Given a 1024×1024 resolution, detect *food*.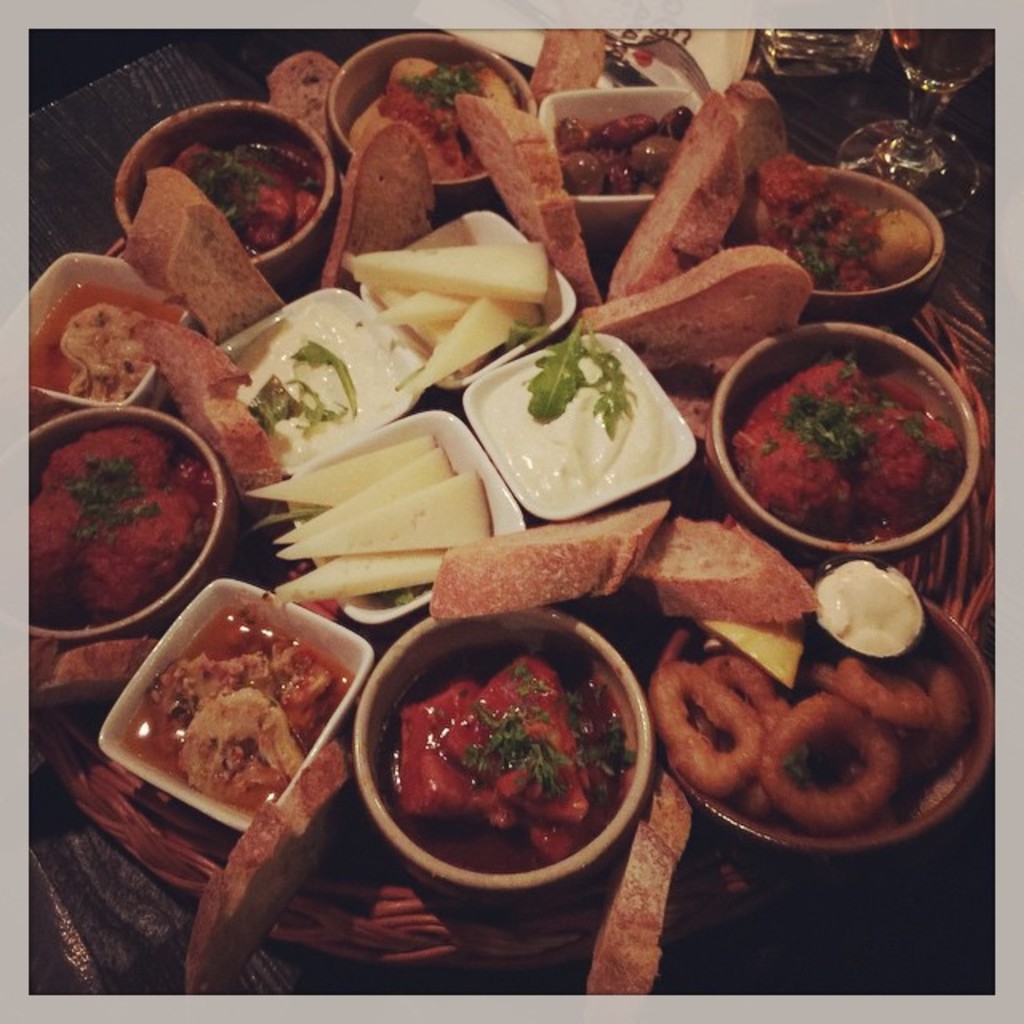
x1=573 y1=243 x2=808 y2=371.
